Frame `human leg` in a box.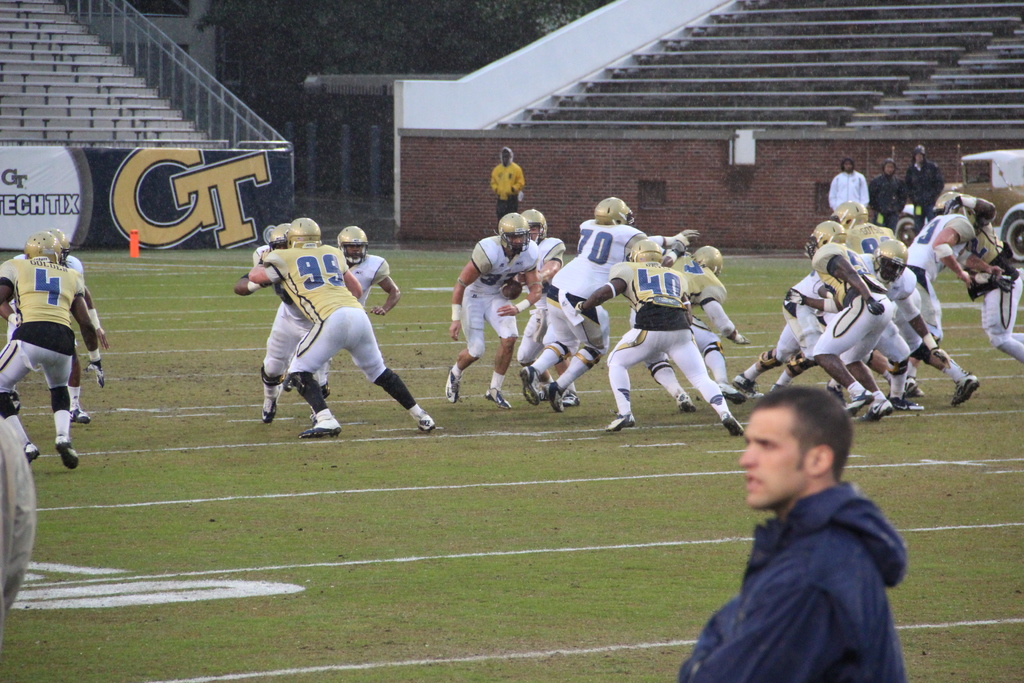
x1=68, y1=362, x2=89, y2=425.
